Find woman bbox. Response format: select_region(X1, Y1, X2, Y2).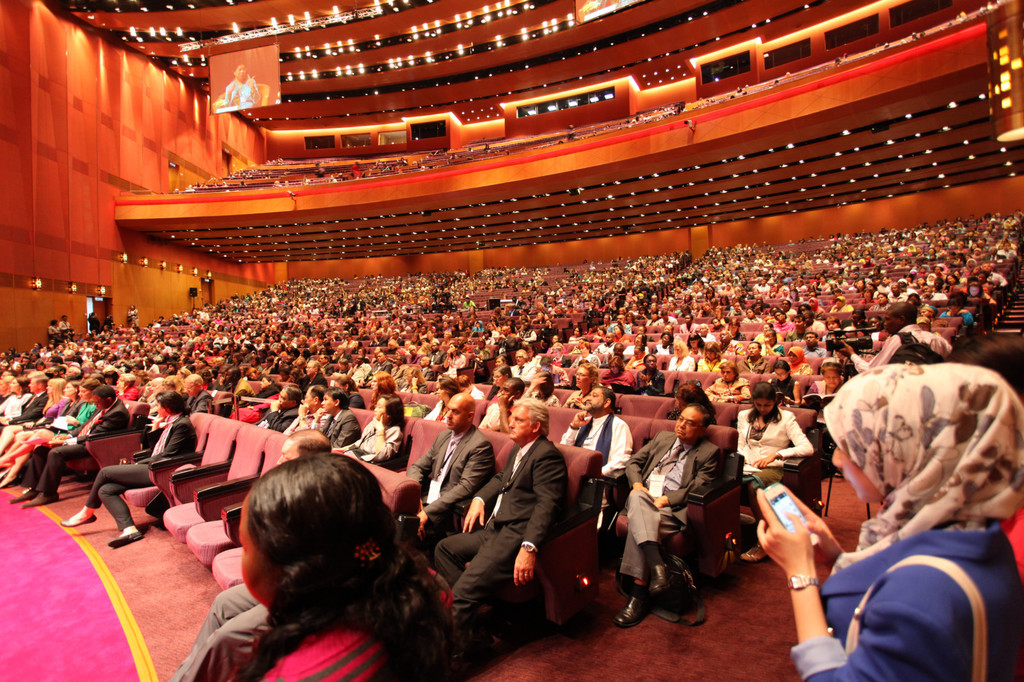
select_region(758, 360, 1023, 681).
